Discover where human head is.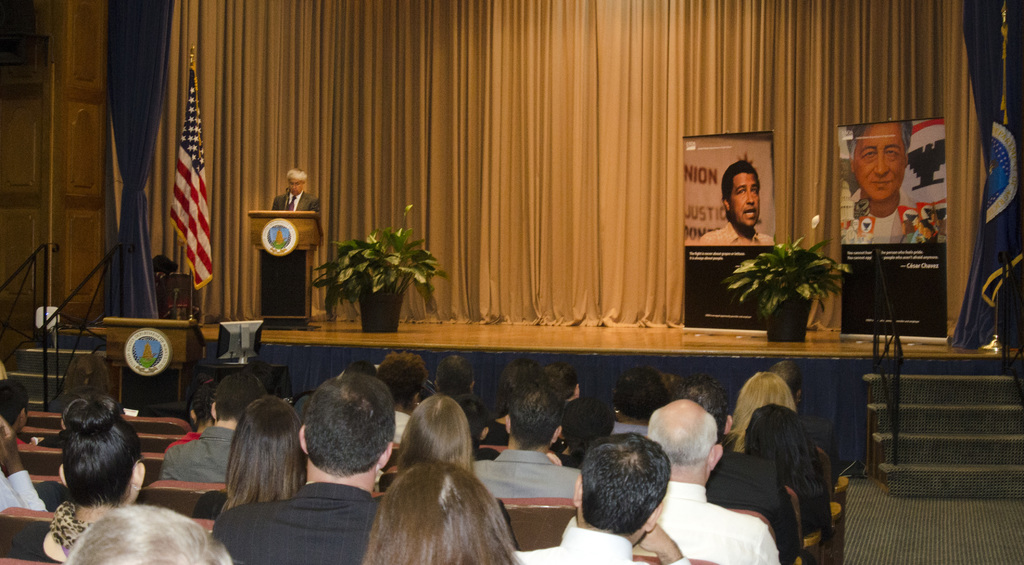
Discovered at {"x1": 296, "y1": 374, "x2": 397, "y2": 478}.
